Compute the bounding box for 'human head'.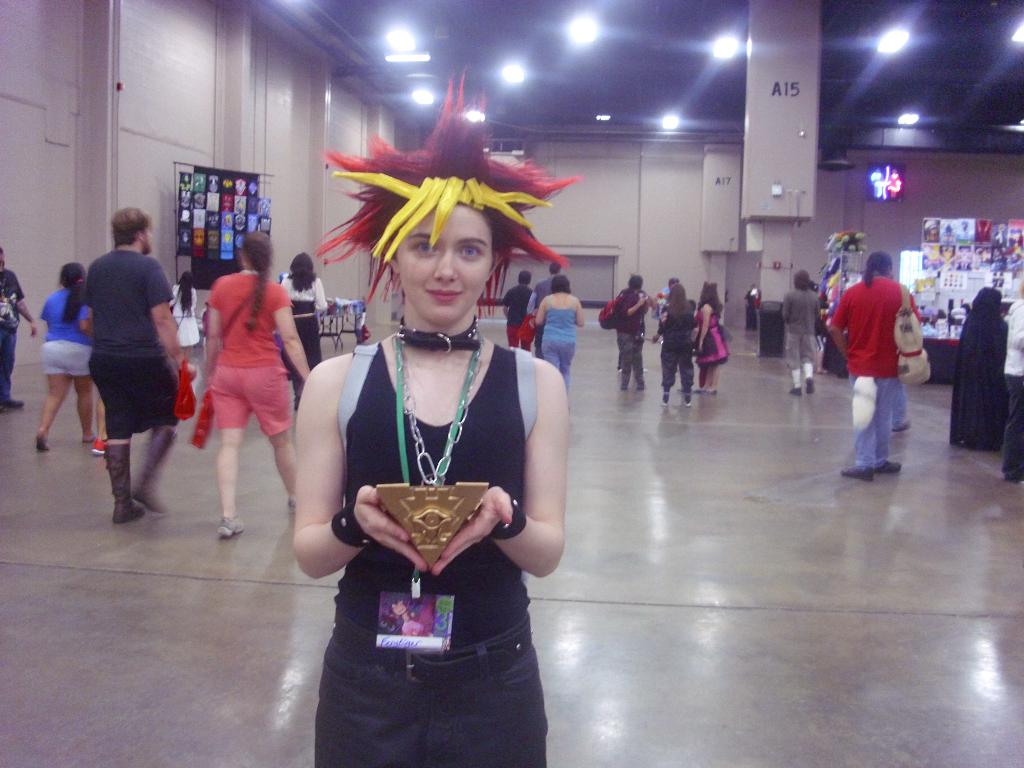
BBox(975, 284, 1009, 312).
